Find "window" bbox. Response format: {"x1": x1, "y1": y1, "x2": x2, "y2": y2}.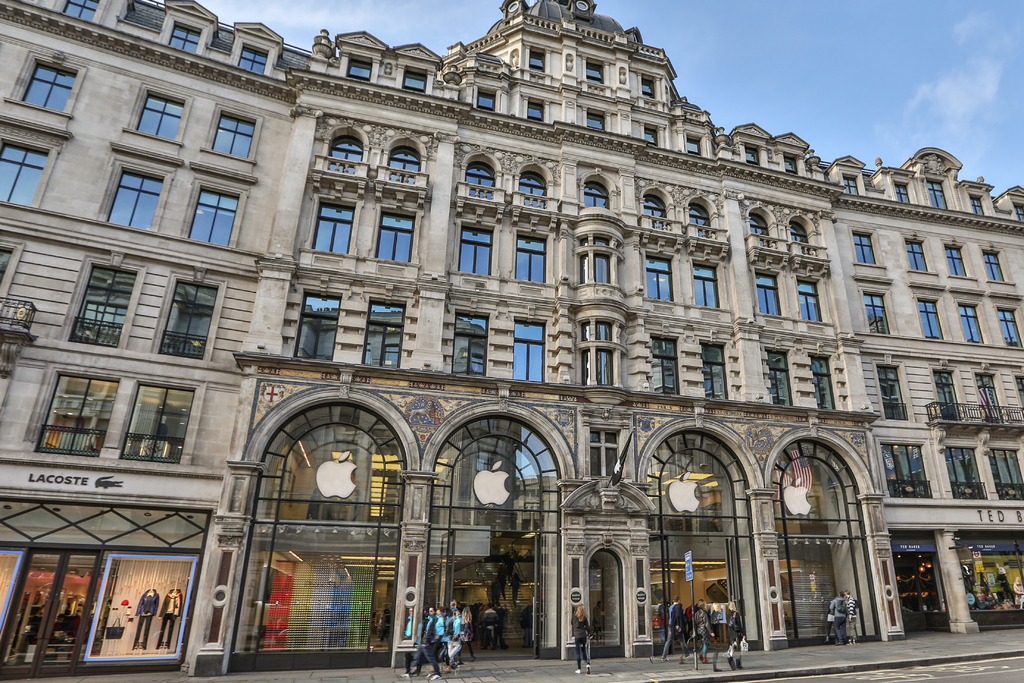
{"x1": 476, "y1": 90, "x2": 499, "y2": 111}.
